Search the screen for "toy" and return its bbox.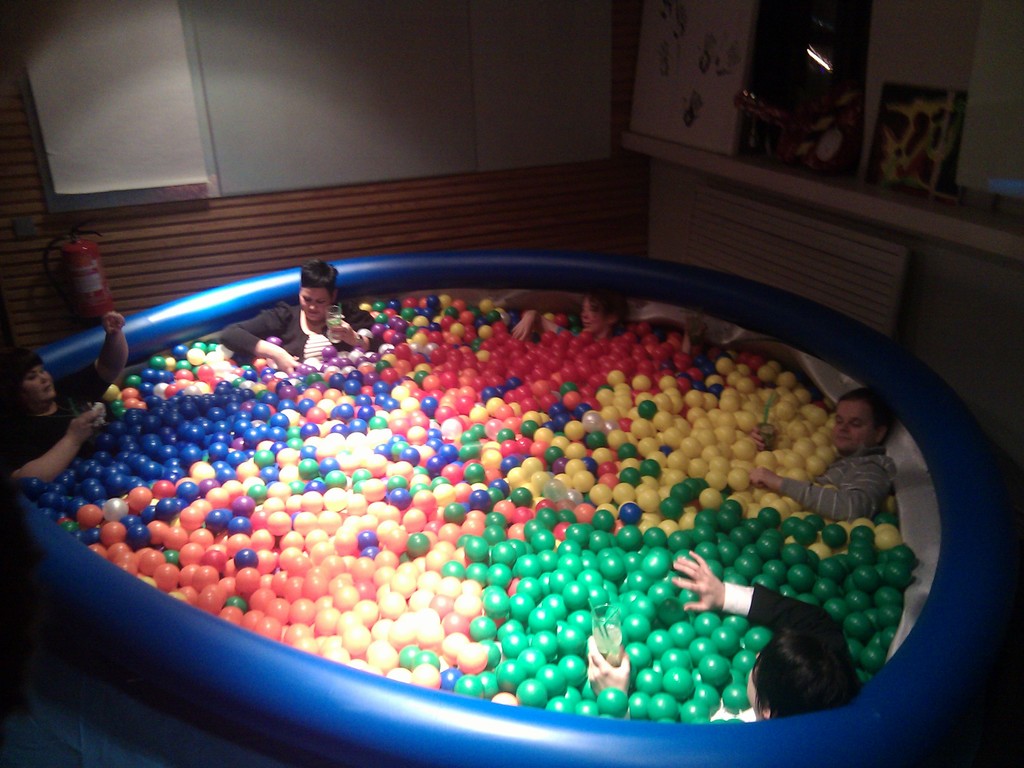
Found: (x1=598, y1=685, x2=628, y2=708).
